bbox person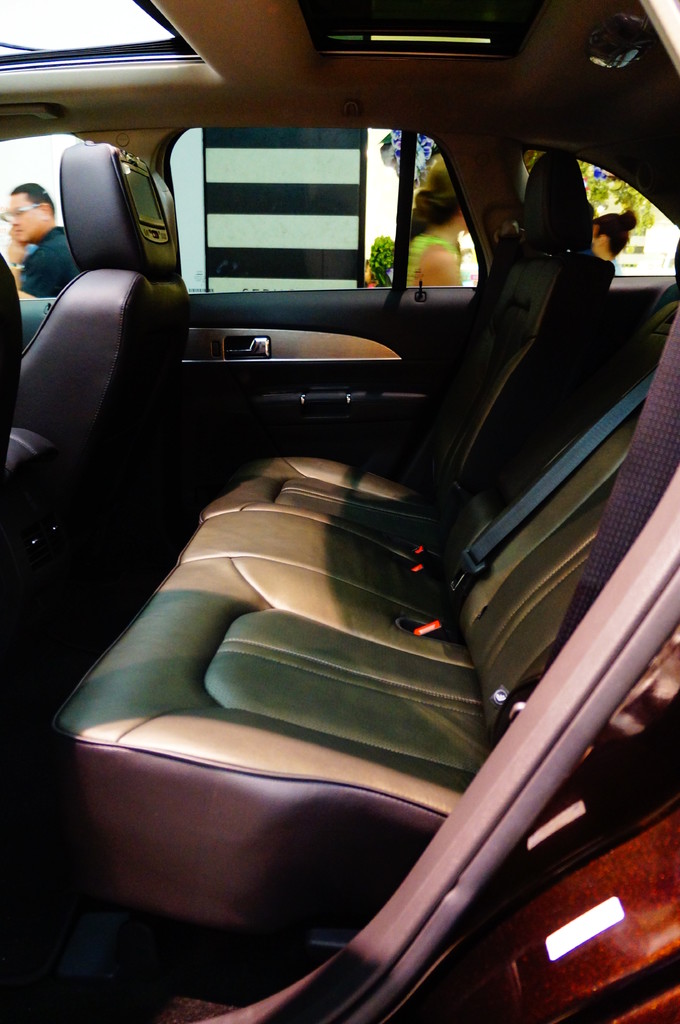
361,152,464,286
